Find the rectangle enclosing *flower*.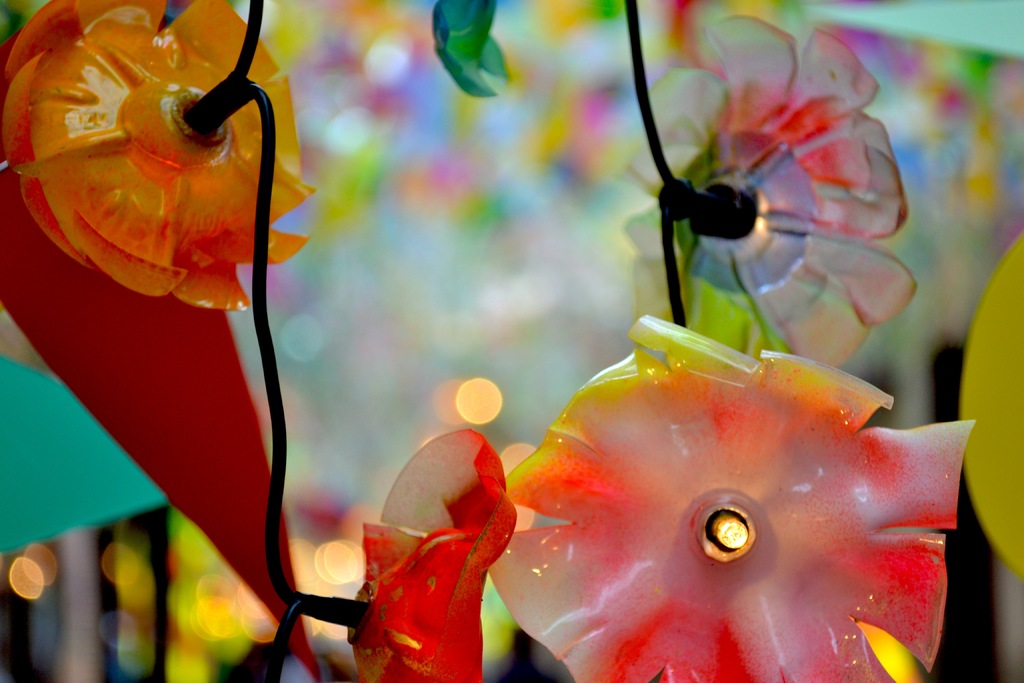
bbox=[620, 14, 922, 370].
